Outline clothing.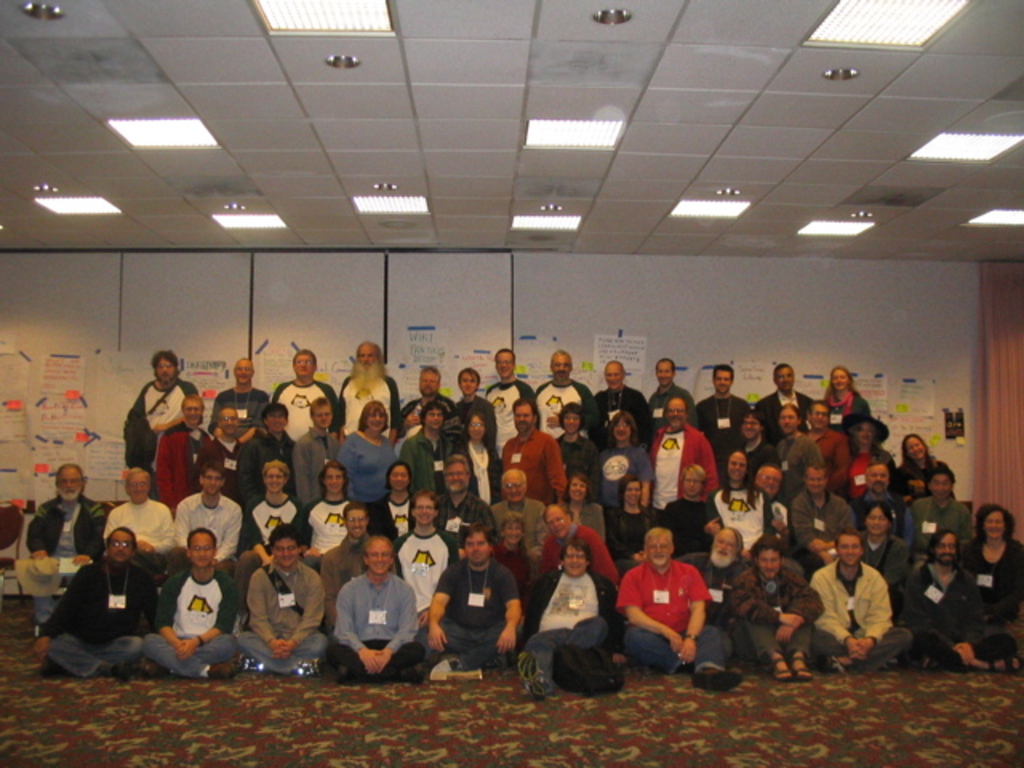
Outline: select_region(560, 494, 605, 541).
